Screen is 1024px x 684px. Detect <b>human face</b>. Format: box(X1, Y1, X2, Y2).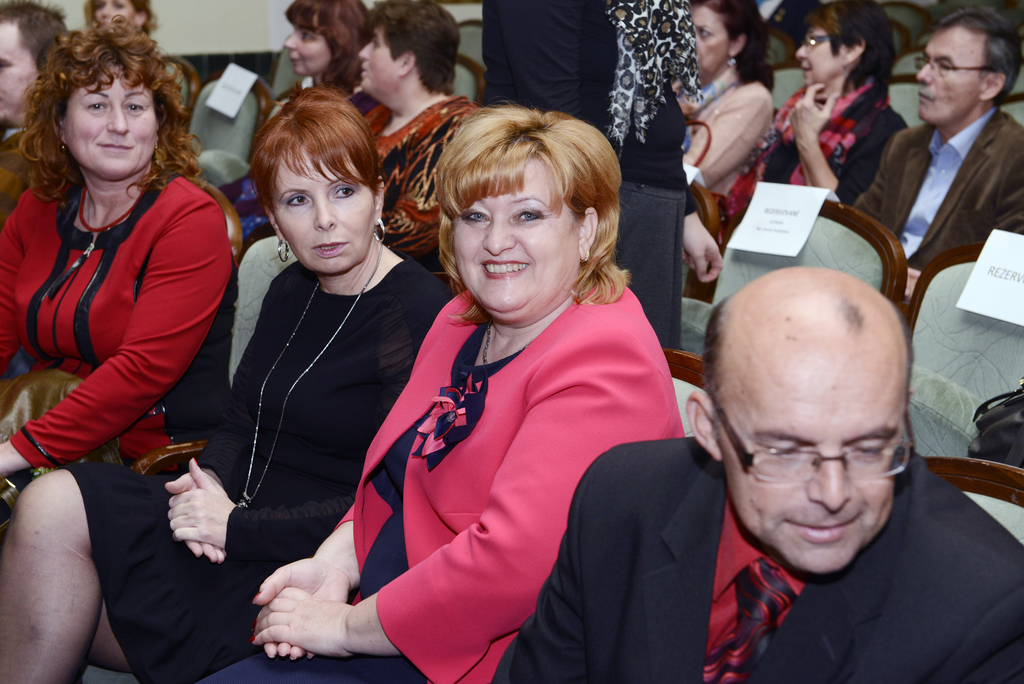
box(725, 380, 916, 573).
